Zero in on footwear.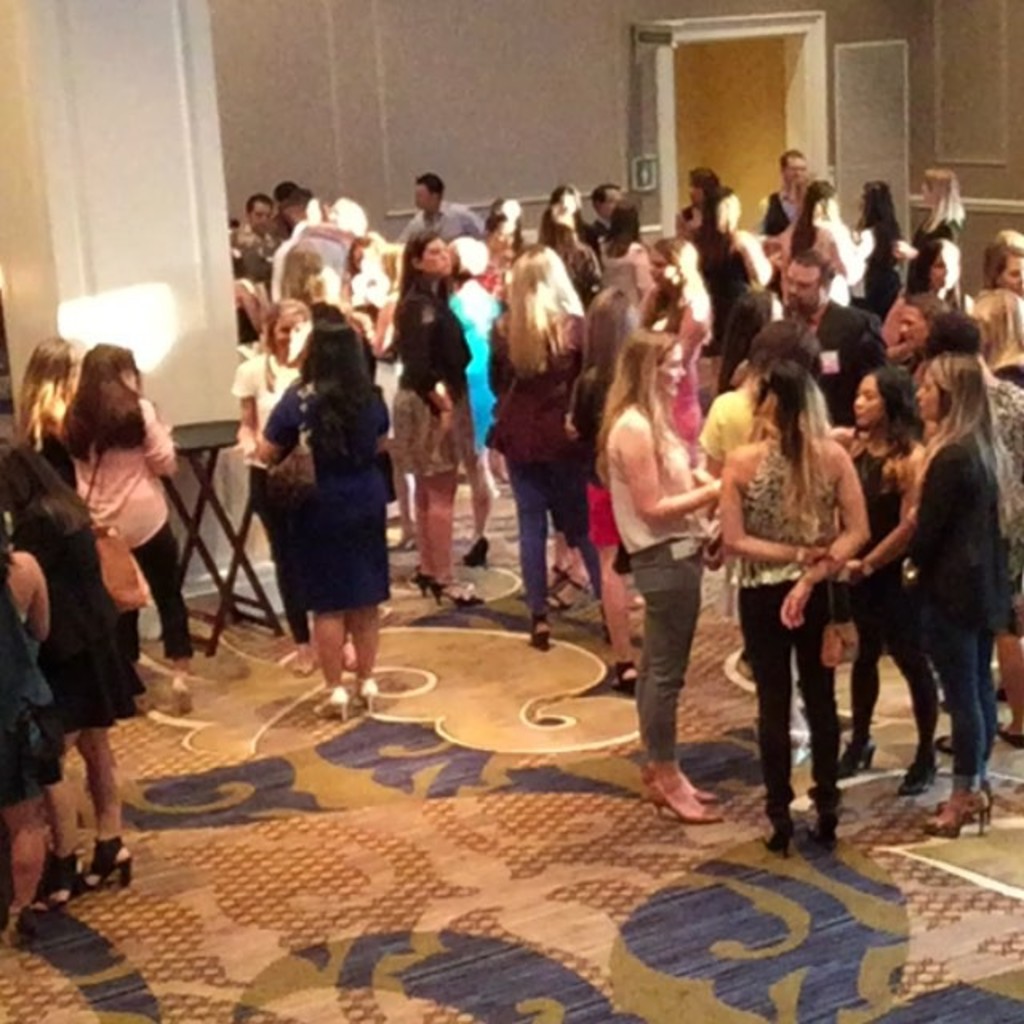
Zeroed in: <region>35, 856, 83, 909</region>.
